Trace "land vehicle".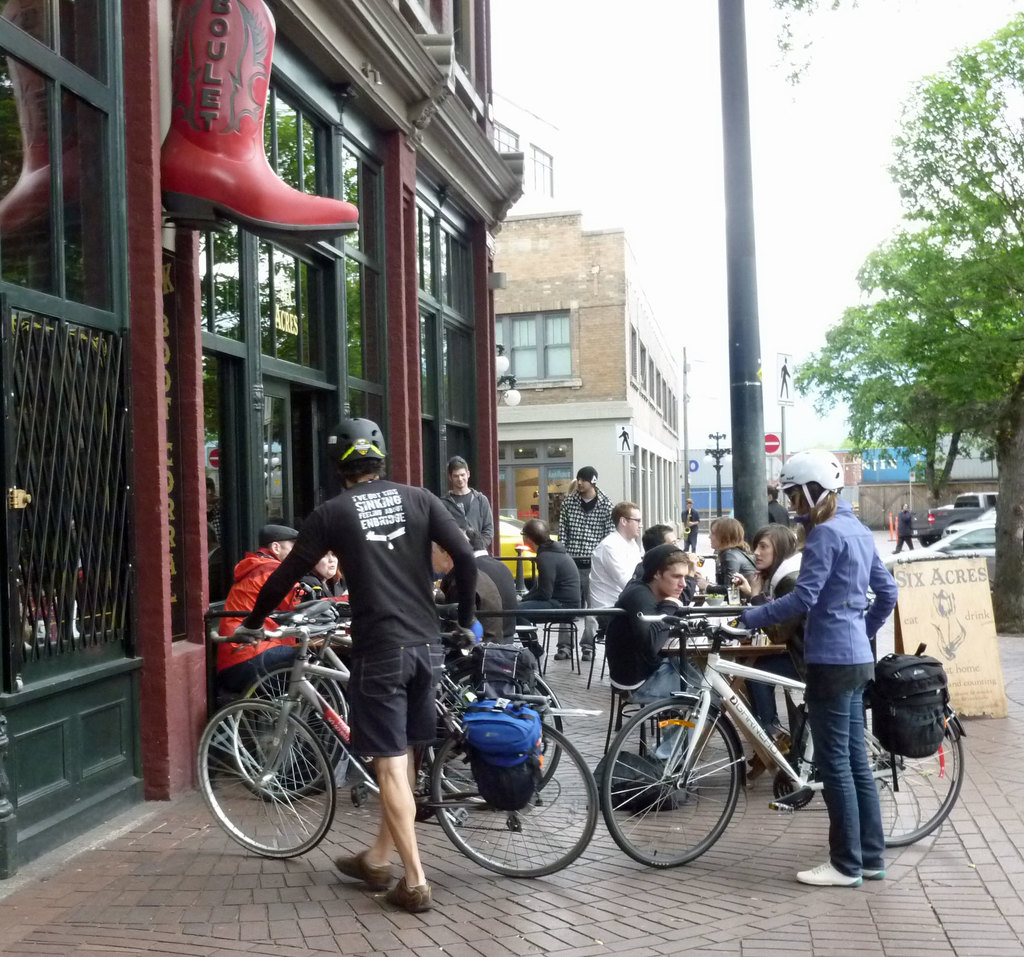
Traced to Rect(883, 522, 996, 563).
